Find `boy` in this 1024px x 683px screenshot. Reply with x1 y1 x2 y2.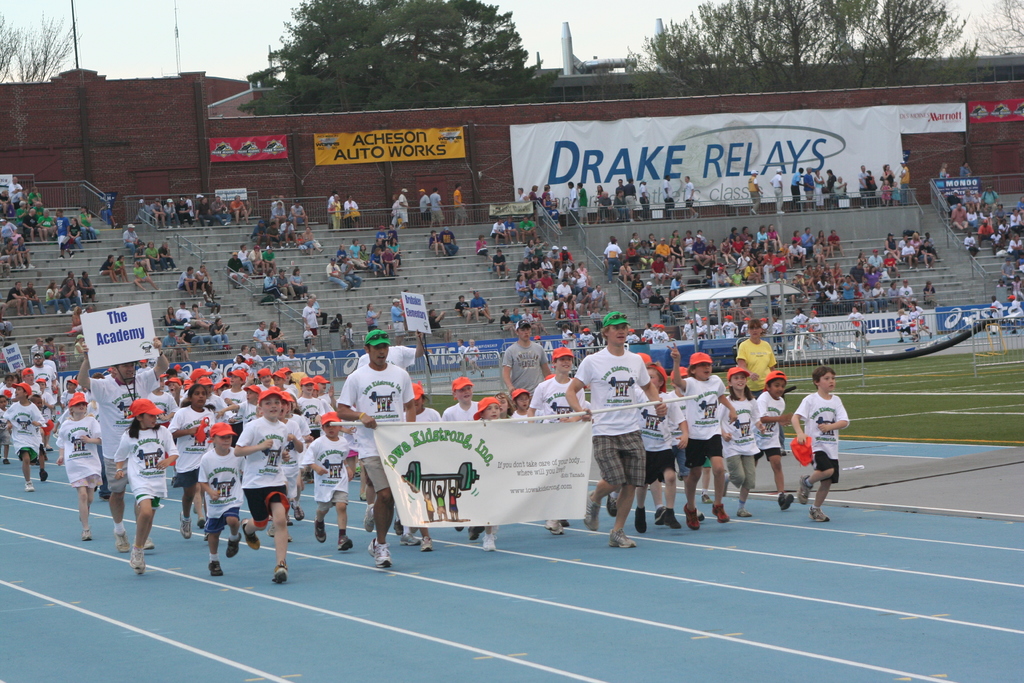
301 411 349 552.
